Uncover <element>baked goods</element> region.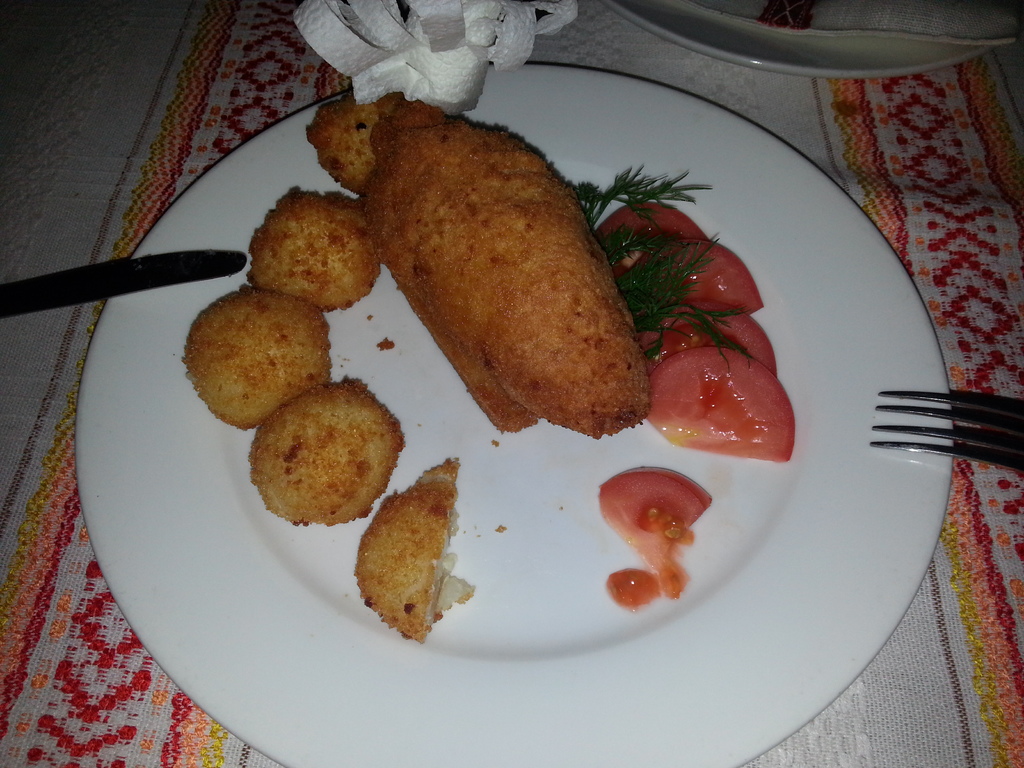
Uncovered: <box>348,452,477,641</box>.
